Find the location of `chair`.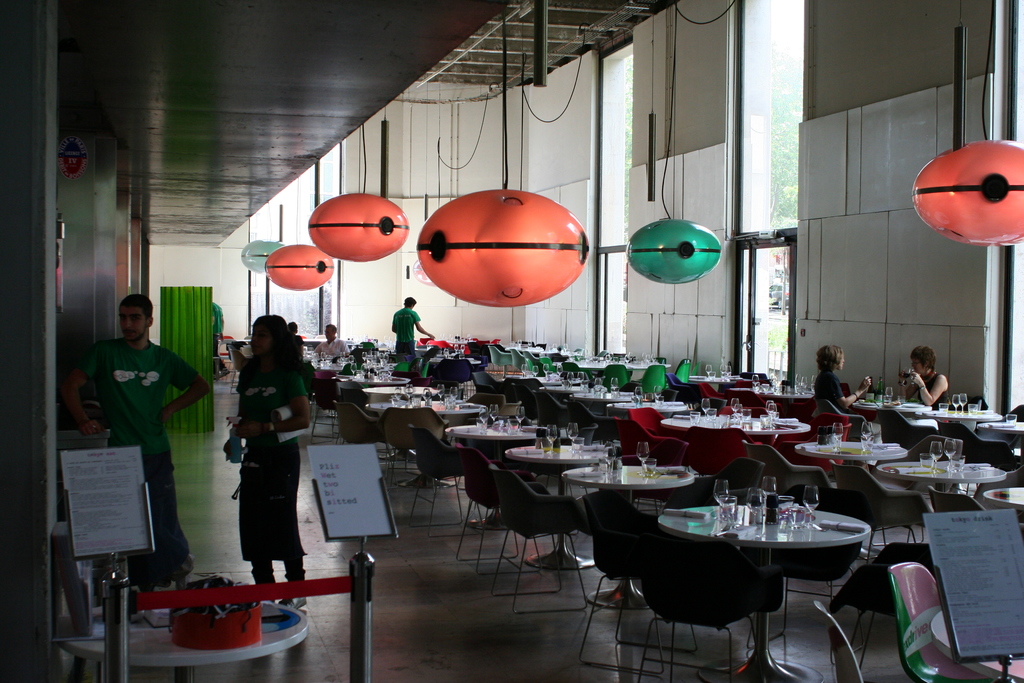
Location: 559:358:584:383.
